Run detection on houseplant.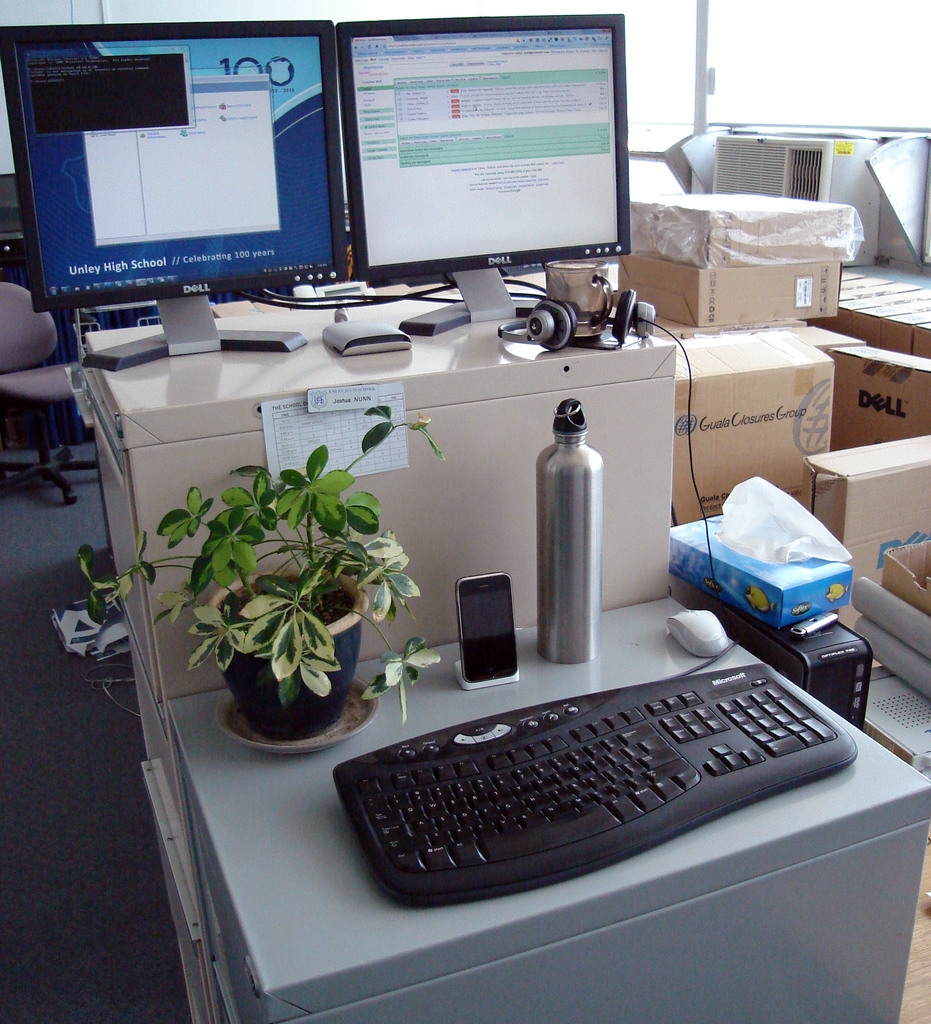
Result: pyautogui.locateOnScreen(69, 406, 451, 756).
